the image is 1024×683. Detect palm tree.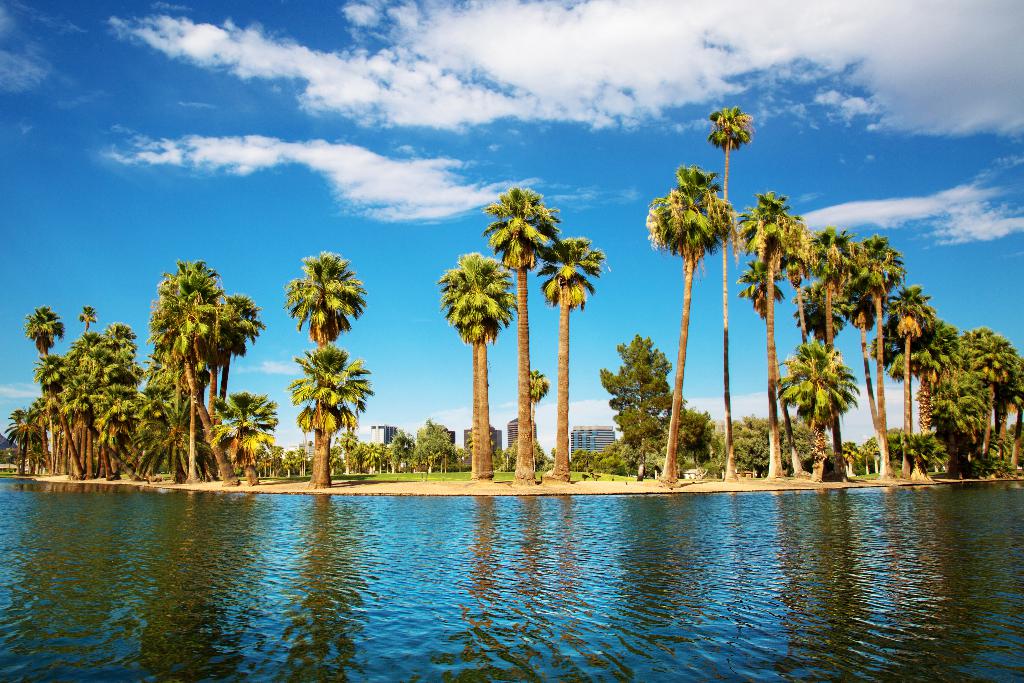
Detection: select_region(479, 194, 568, 502).
